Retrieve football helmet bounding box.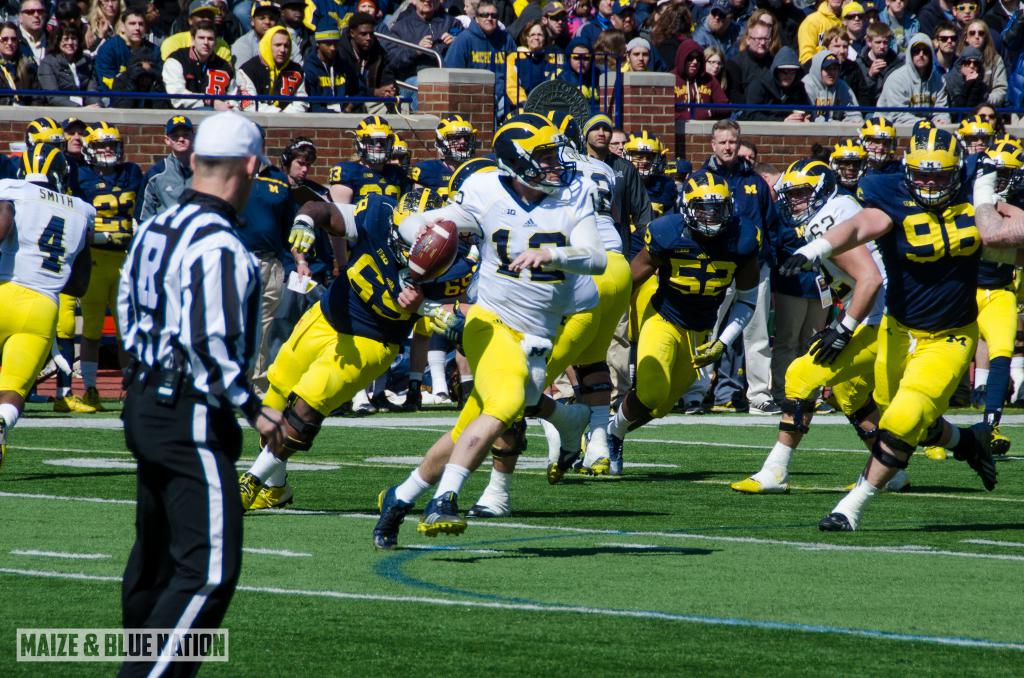
Bounding box: x1=623, y1=127, x2=660, y2=179.
